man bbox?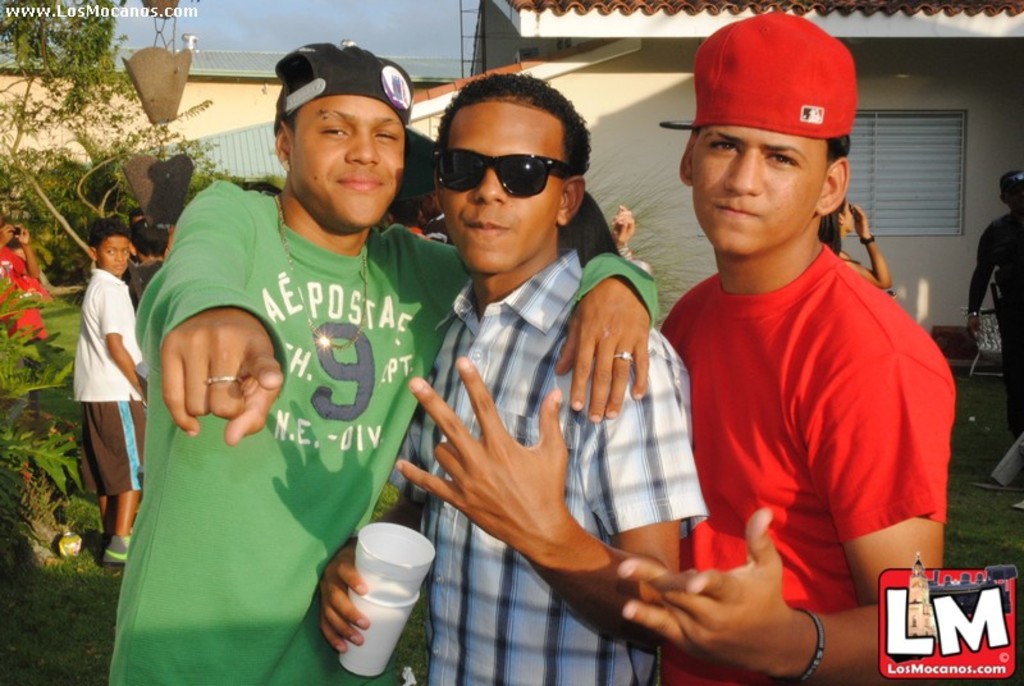
x1=974 y1=161 x2=1023 y2=436
